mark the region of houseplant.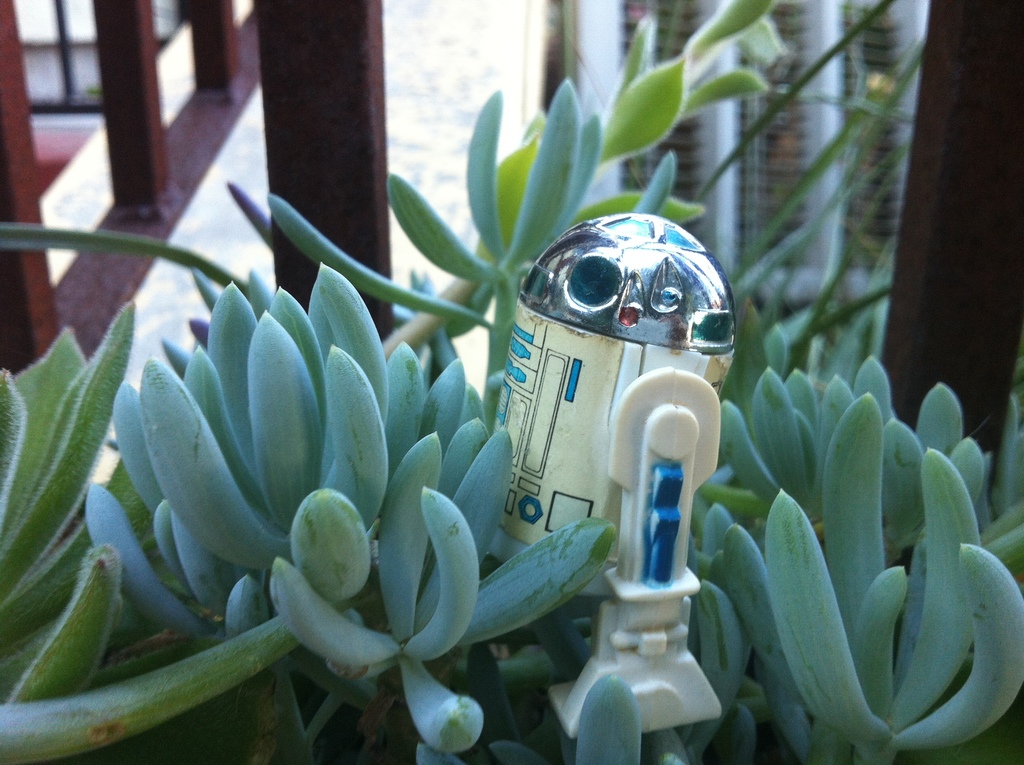
Region: left=680, top=360, right=1023, bottom=764.
